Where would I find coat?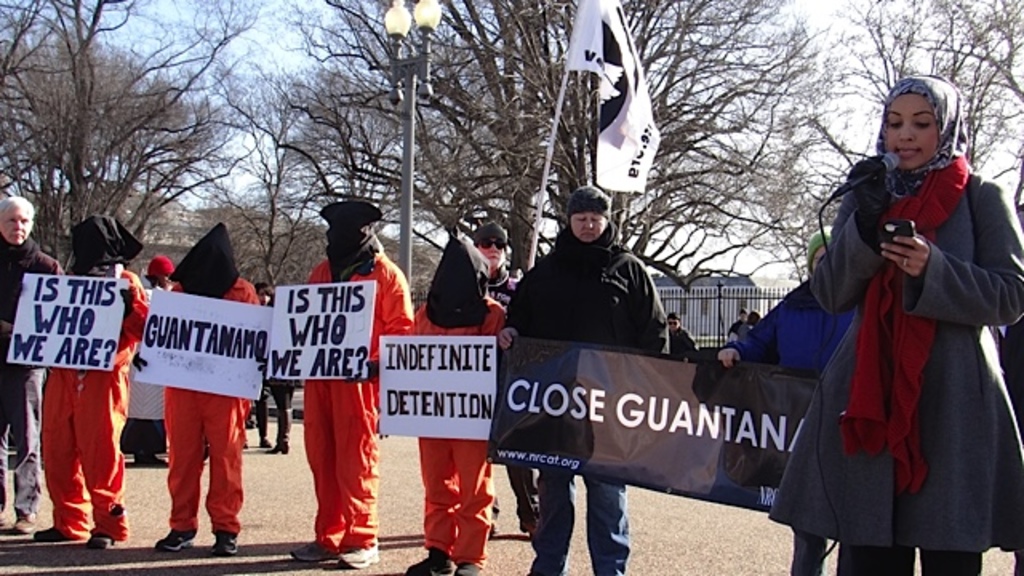
At left=795, top=72, right=1018, bottom=575.
